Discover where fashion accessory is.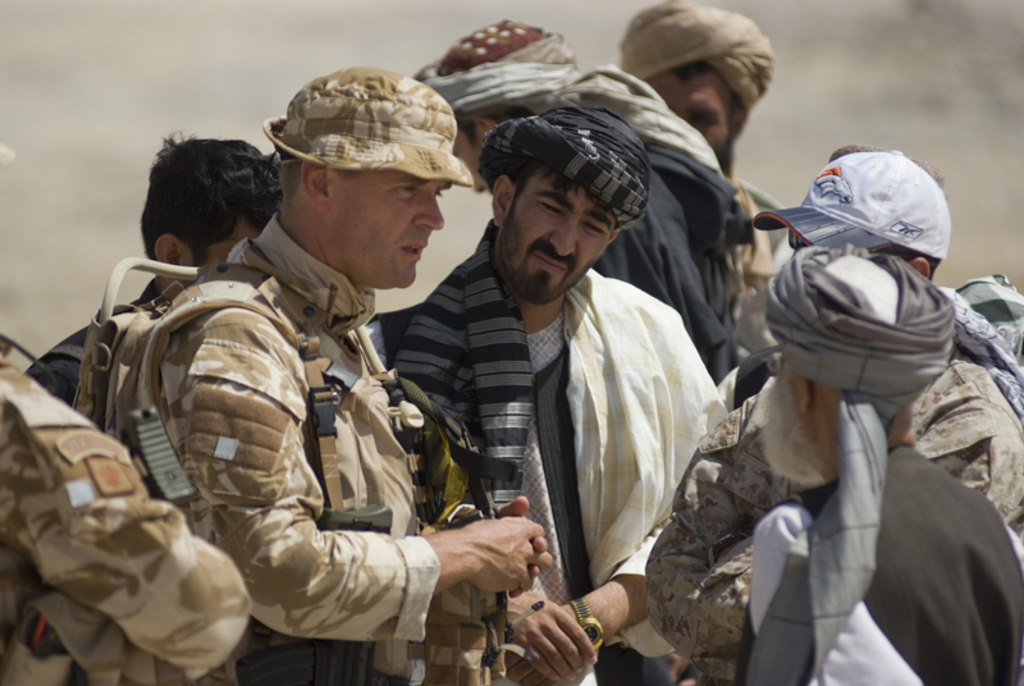
Discovered at l=750, t=148, r=951, b=261.
